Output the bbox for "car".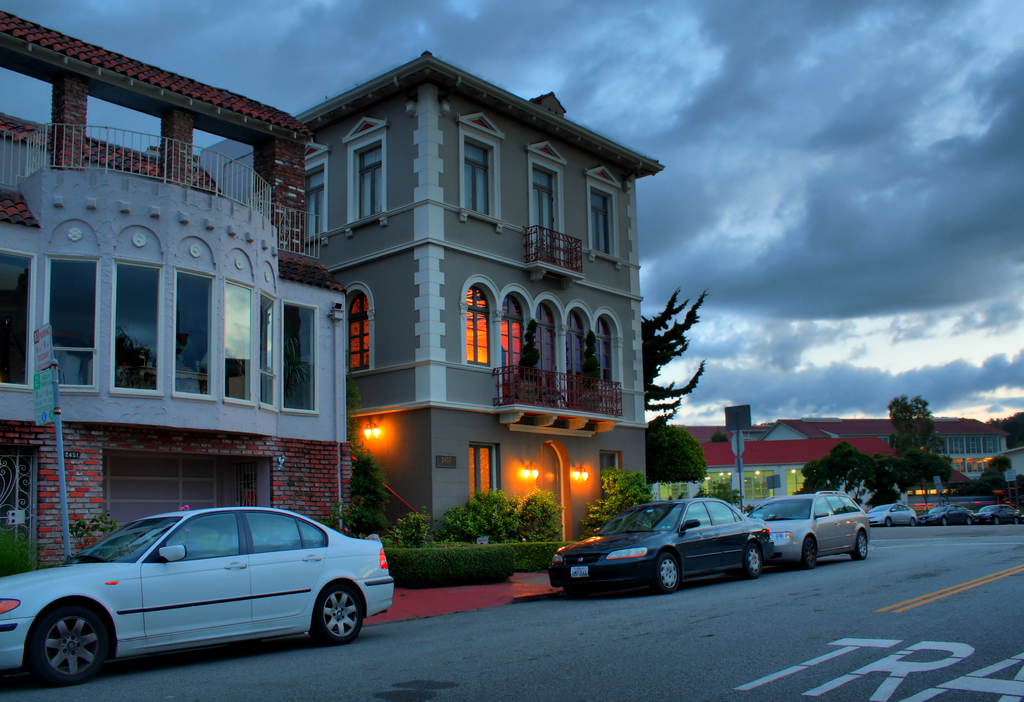
970 503 1023 525.
